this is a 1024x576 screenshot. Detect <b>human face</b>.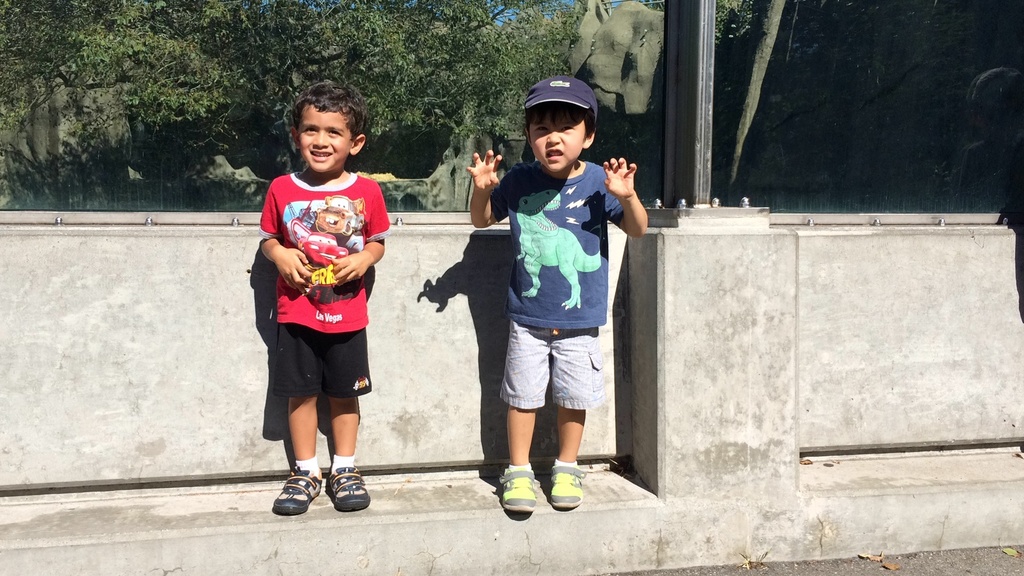
299 105 353 172.
